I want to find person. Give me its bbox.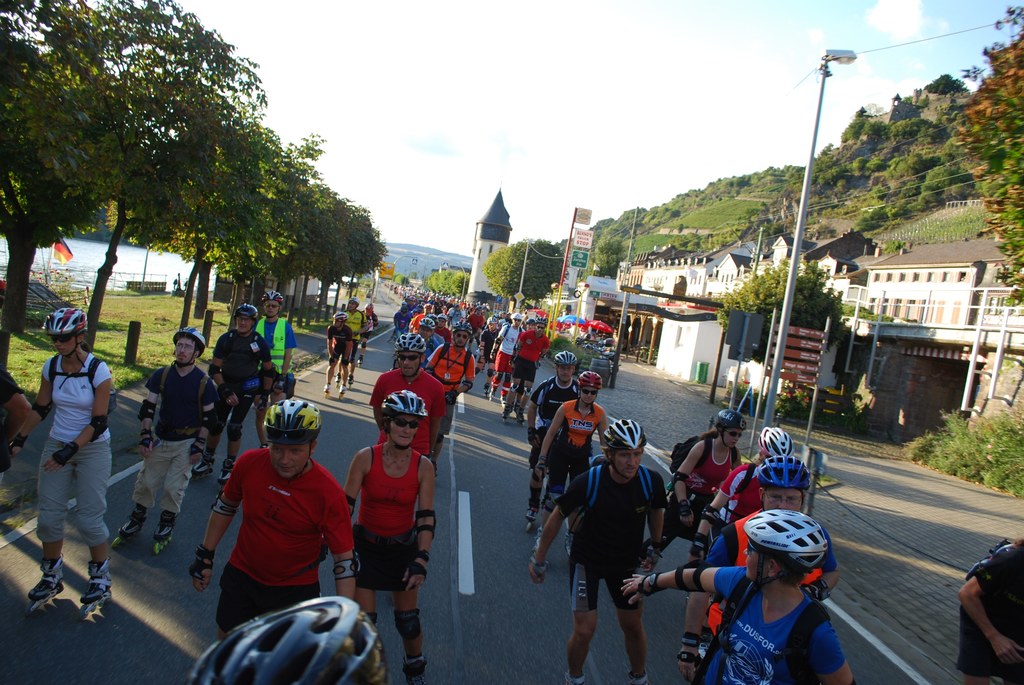
<bbox>669, 407, 748, 549</bbox>.
